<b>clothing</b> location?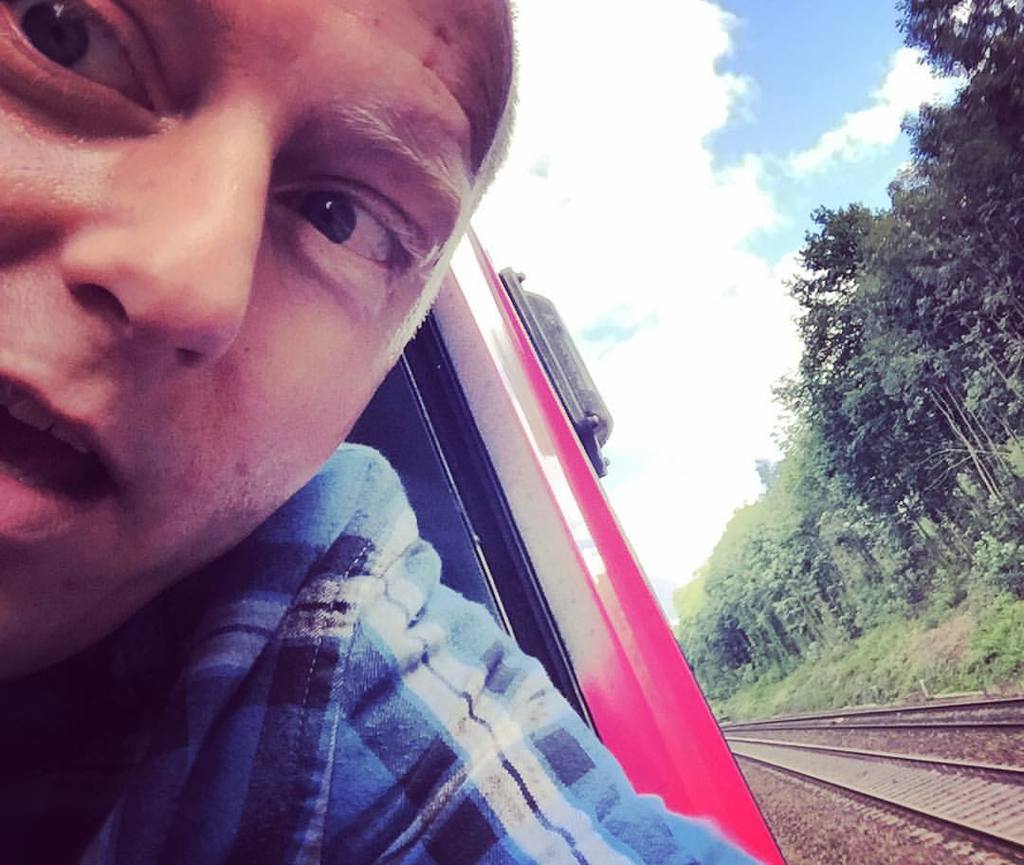
{"left": 174, "top": 377, "right": 711, "bottom": 822}
